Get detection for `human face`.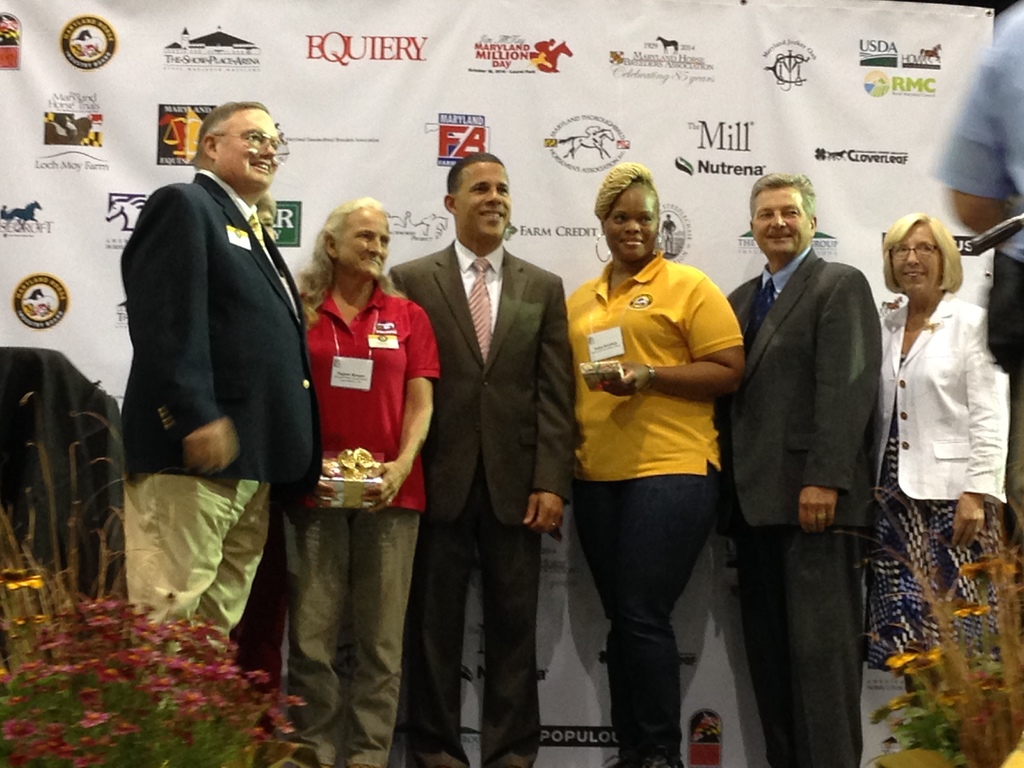
Detection: Rect(749, 189, 813, 257).
